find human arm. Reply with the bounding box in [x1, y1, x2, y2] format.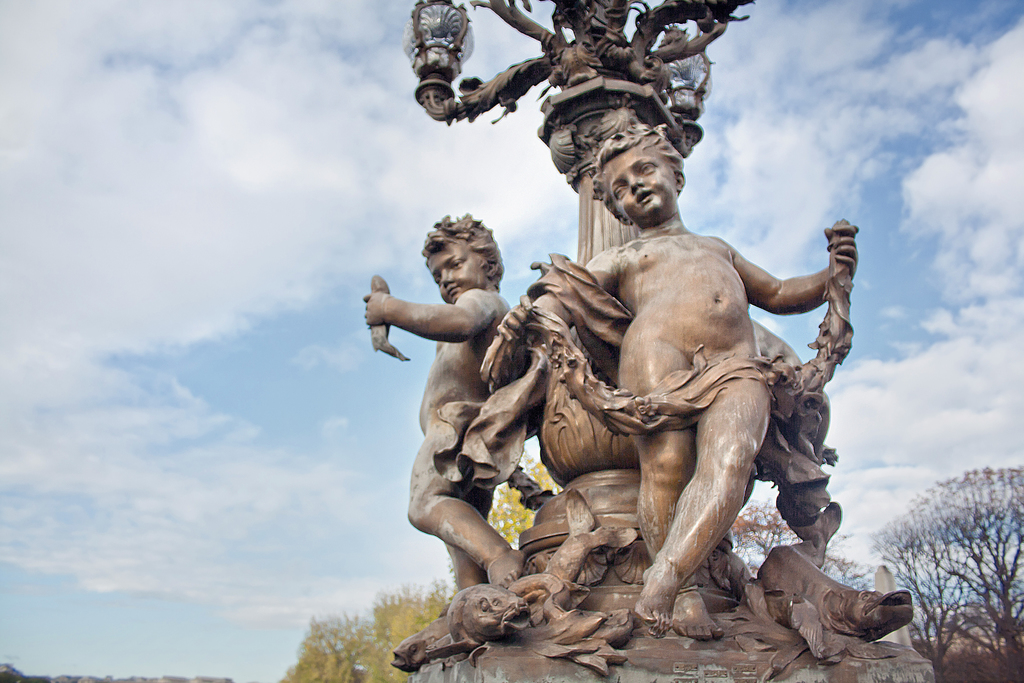
[497, 242, 620, 343].
